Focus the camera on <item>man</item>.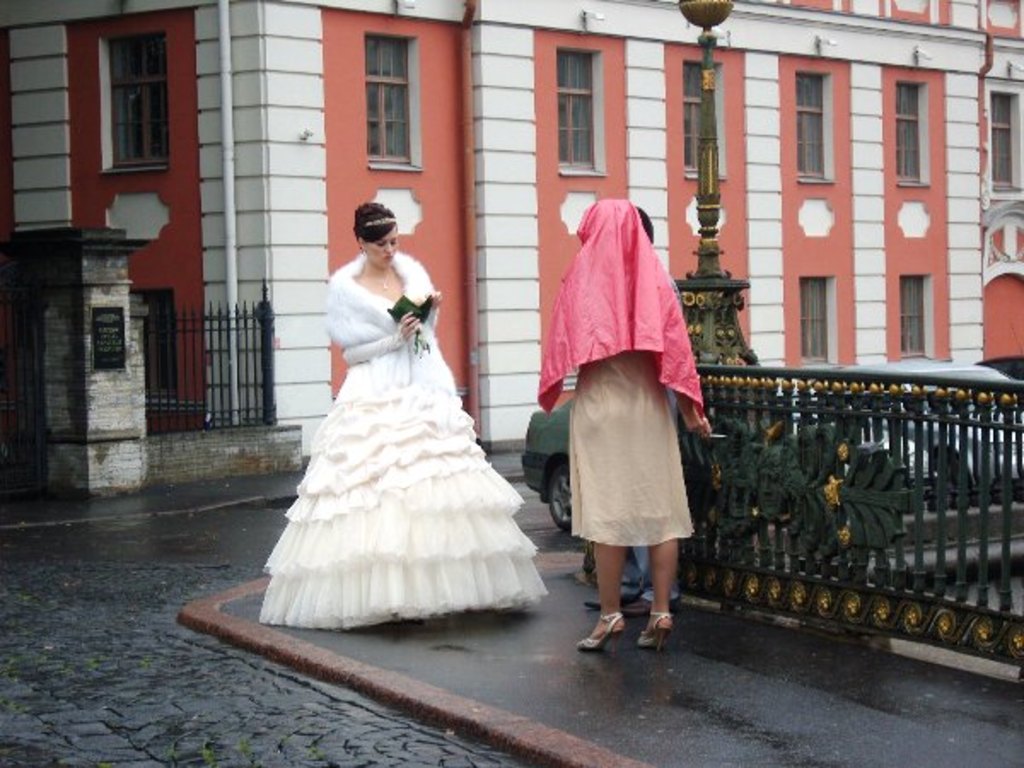
Focus region: [left=589, top=203, right=681, bottom=614].
